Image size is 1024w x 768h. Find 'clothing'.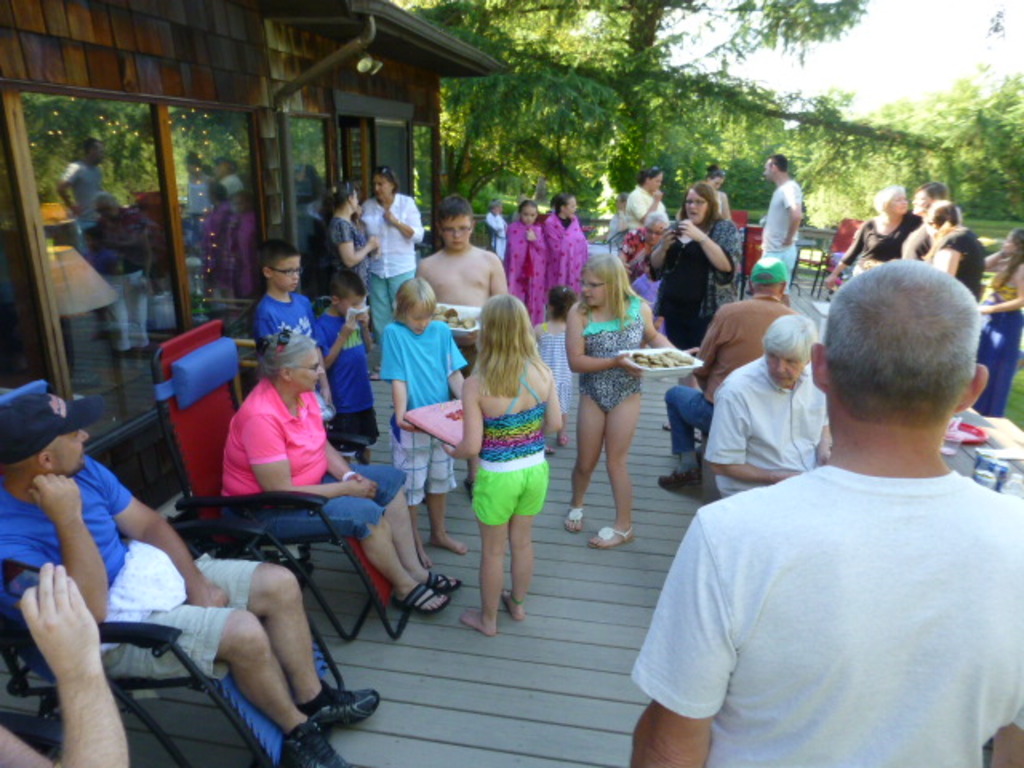
x1=632, y1=270, x2=664, y2=344.
